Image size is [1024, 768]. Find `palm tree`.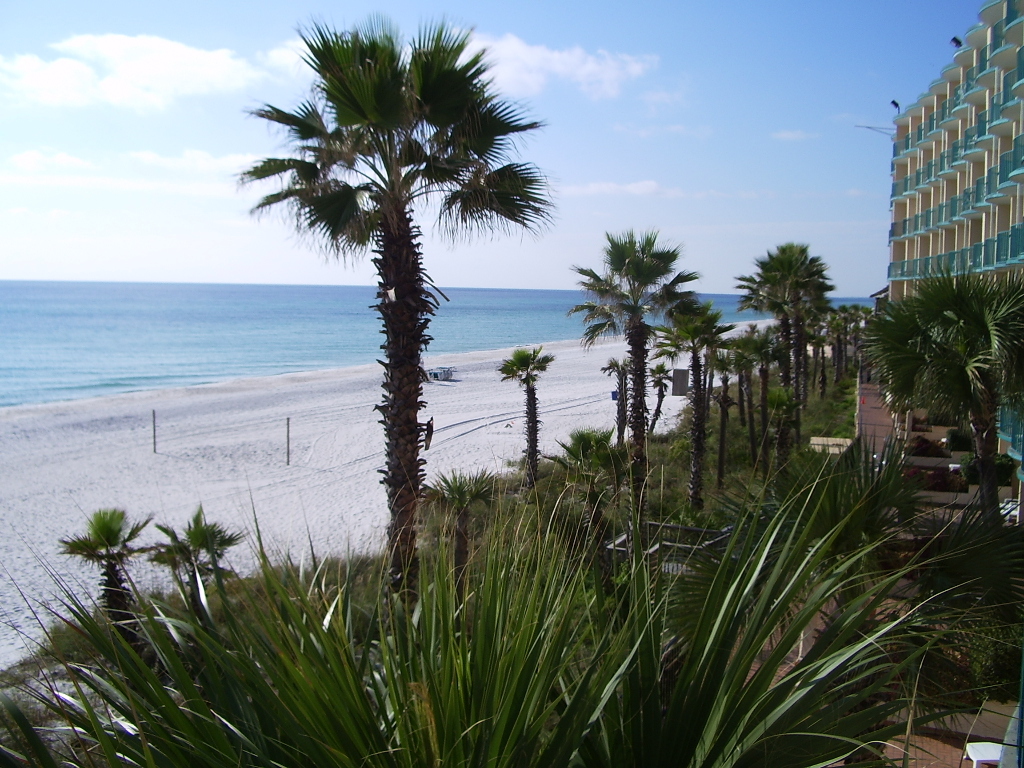
[815, 290, 980, 446].
